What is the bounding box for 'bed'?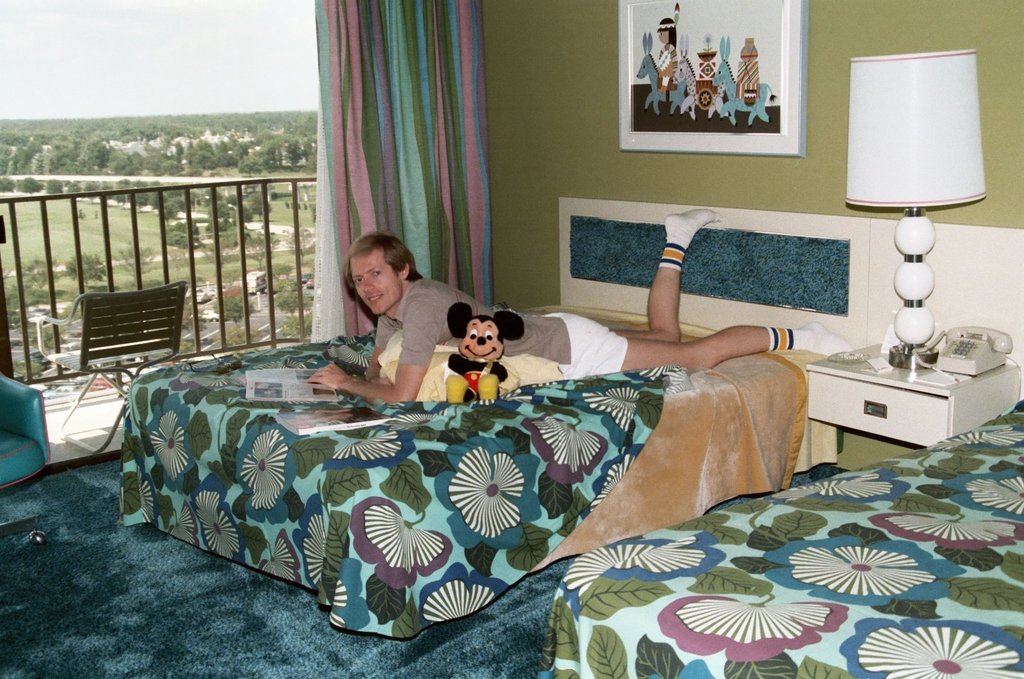
{"left": 542, "top": 384, "right": 1023, "bottom": 678}.
